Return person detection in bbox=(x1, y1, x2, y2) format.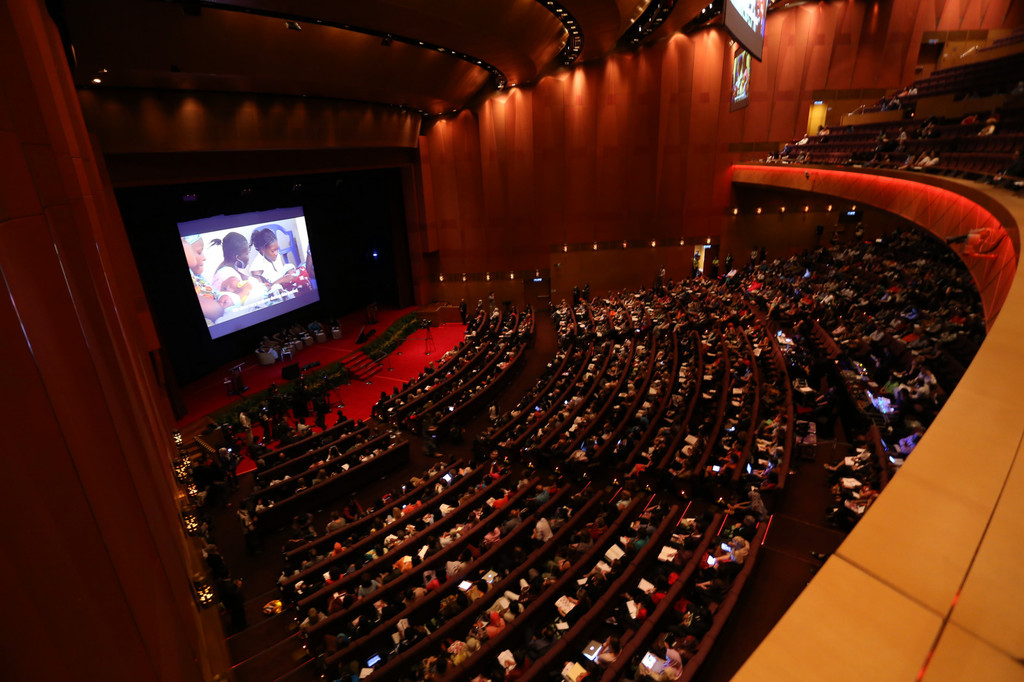
bbox=(209, 232, 248, 299).
